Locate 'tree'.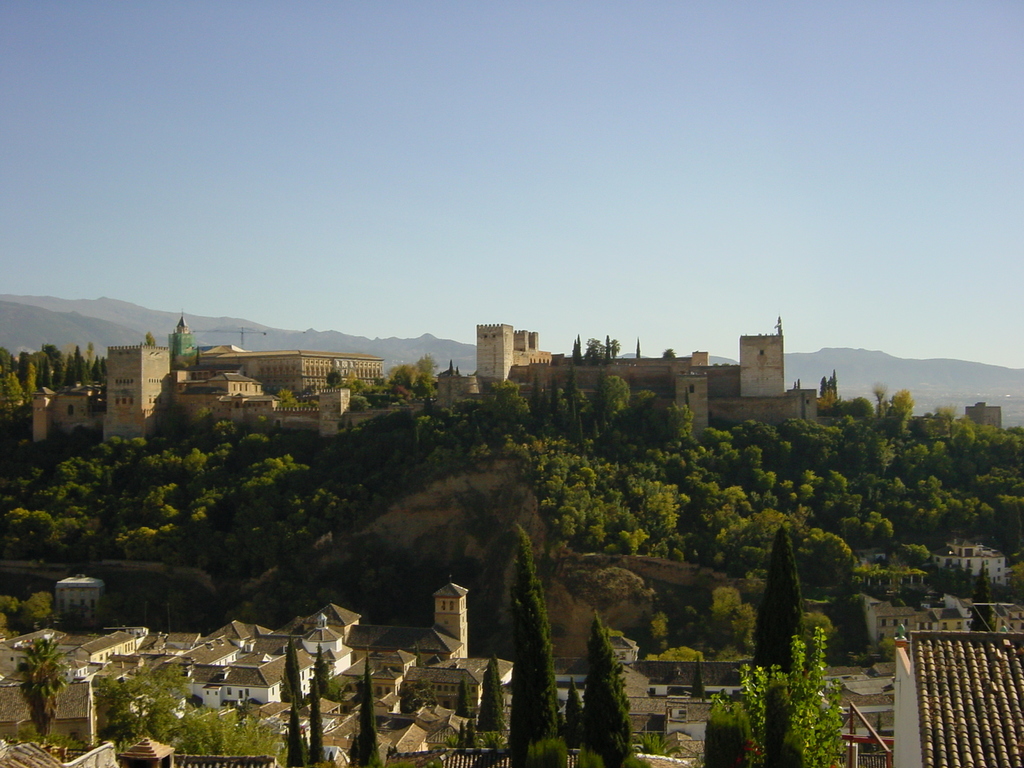
Bounding box: [705, 625, 848, 767].
